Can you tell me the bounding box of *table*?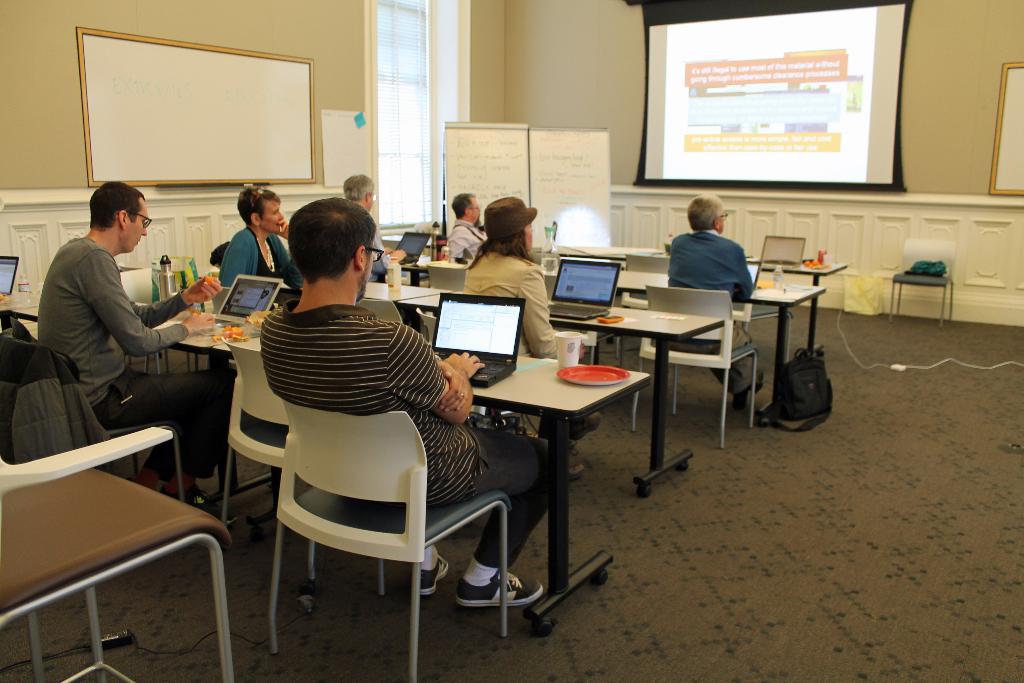
region(402, 267, 827, 418).
